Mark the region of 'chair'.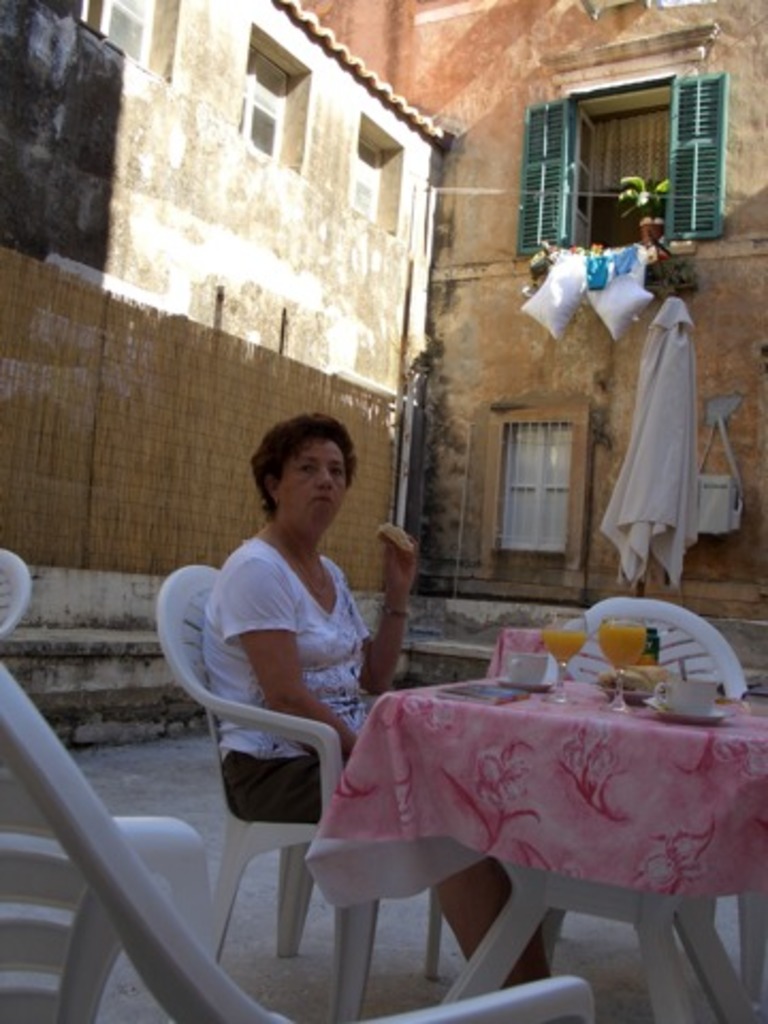
Region: [left=0, top=663, right=610, bottom=1022].
